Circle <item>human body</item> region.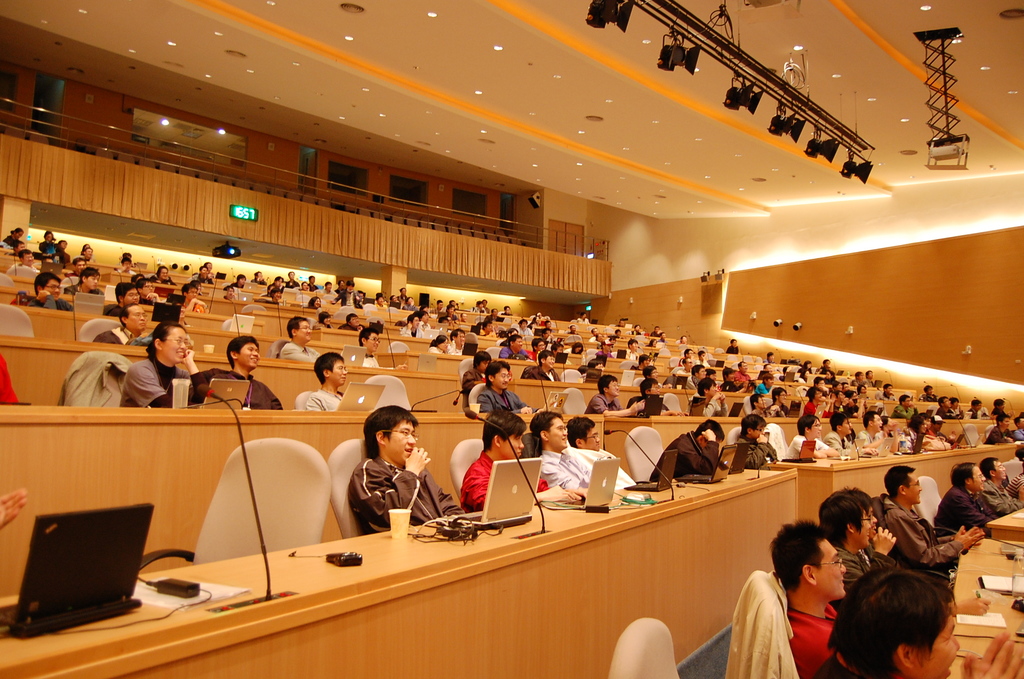
Region: left=473, top=301, right=483, bottom=313.
